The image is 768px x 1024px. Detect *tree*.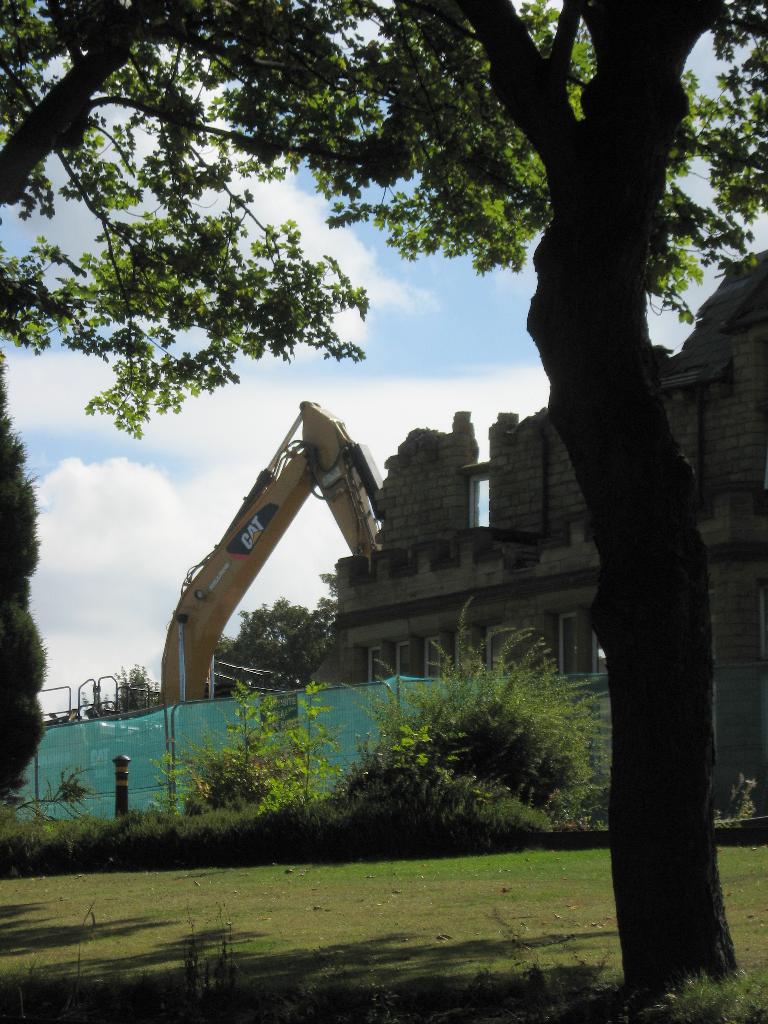
Detection: [0,332,43,808].
